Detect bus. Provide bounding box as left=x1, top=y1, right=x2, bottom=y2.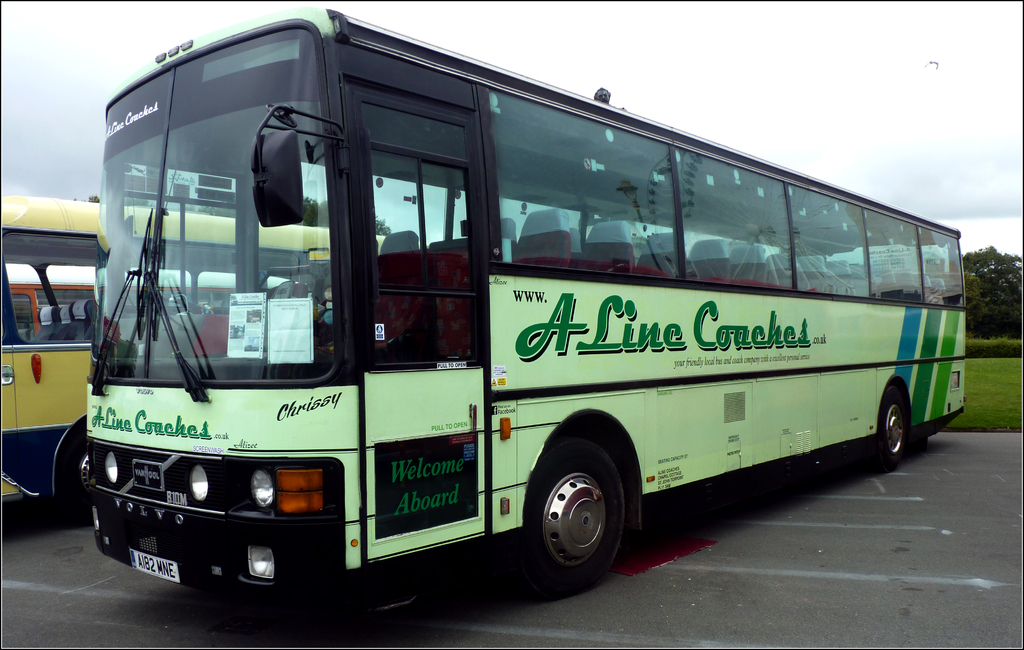
left=84, top=6, right=967, bottom=635.
